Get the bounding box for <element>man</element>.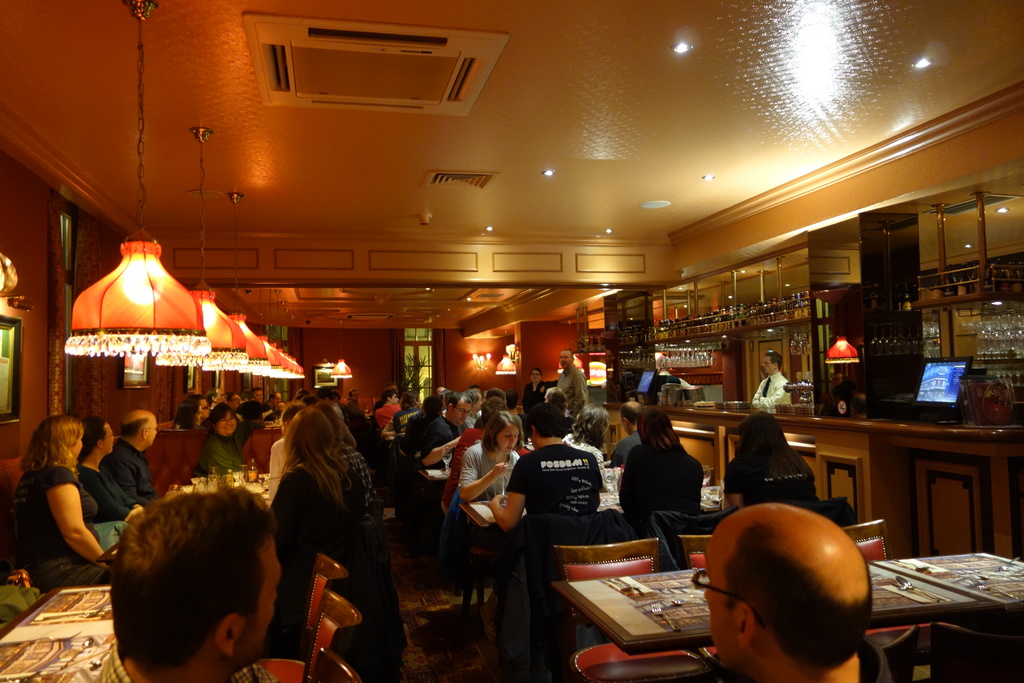
[657,356,682,393].
